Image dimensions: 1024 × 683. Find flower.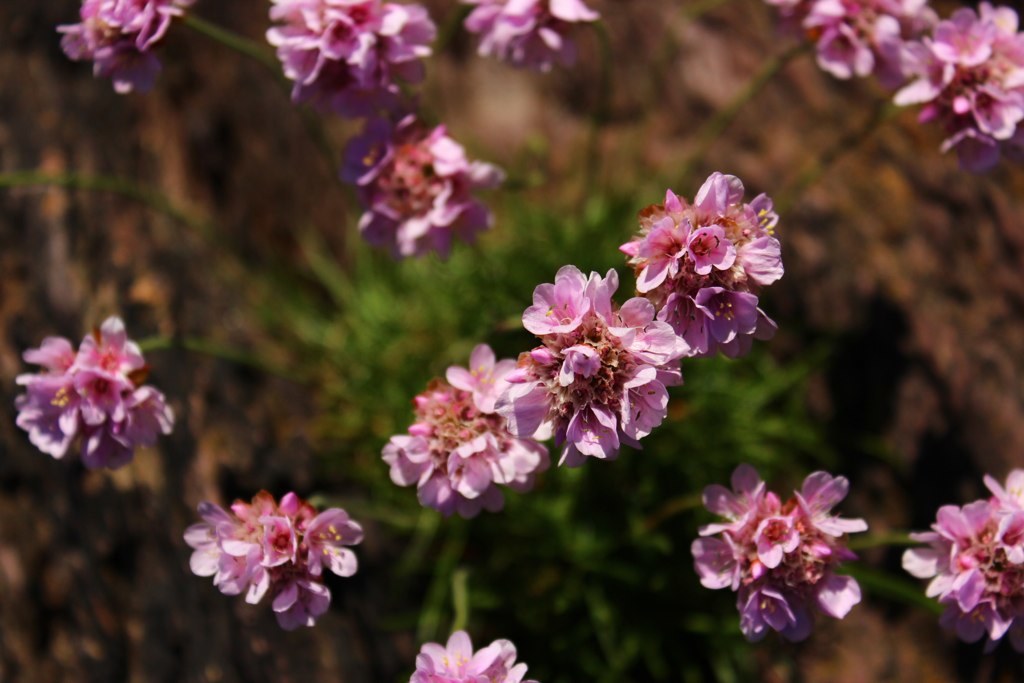
{"x1": 621, "y1": 172, "x2": 781, "y2": 357}.
